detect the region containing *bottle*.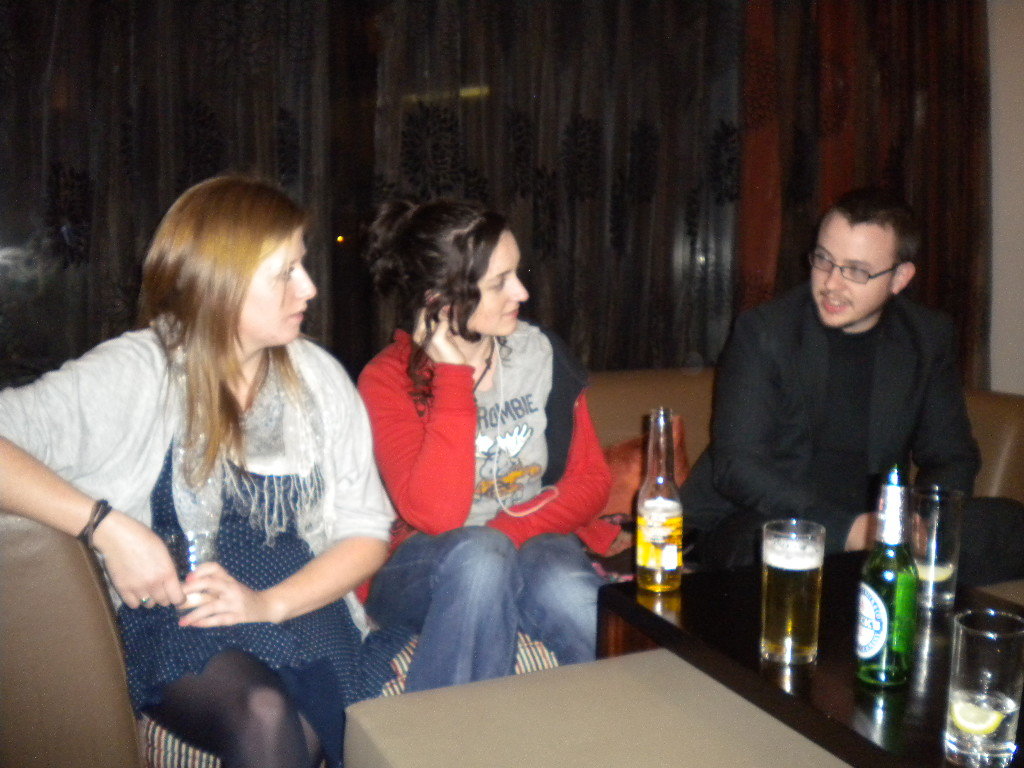
(635, 406, 680, 588).
